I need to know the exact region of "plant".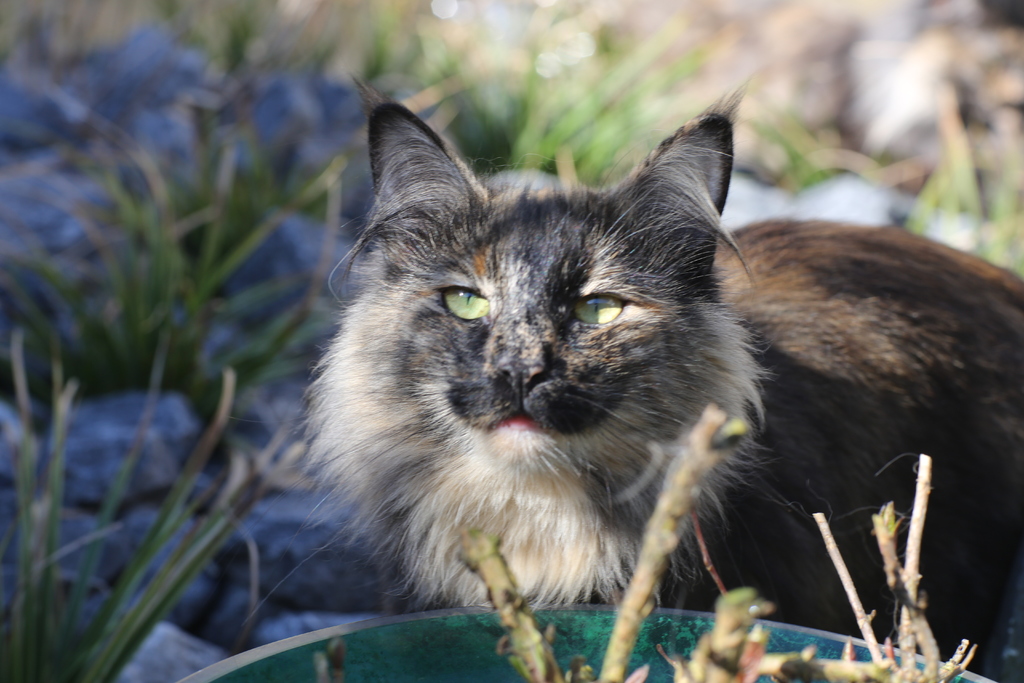
Region: pyautogui.locateOnScreen(0, 114, 371, 436).
